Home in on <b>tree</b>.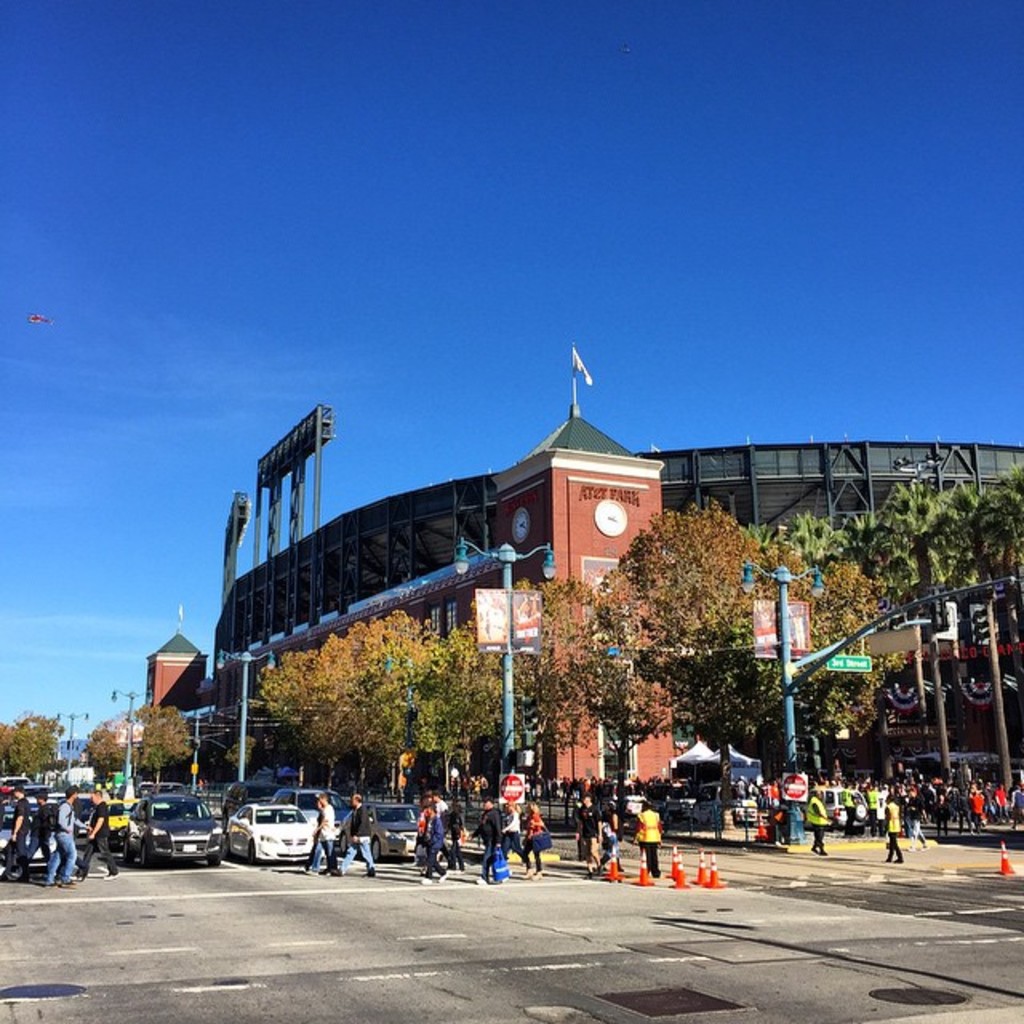
Homed in at [110,701,198,798].
